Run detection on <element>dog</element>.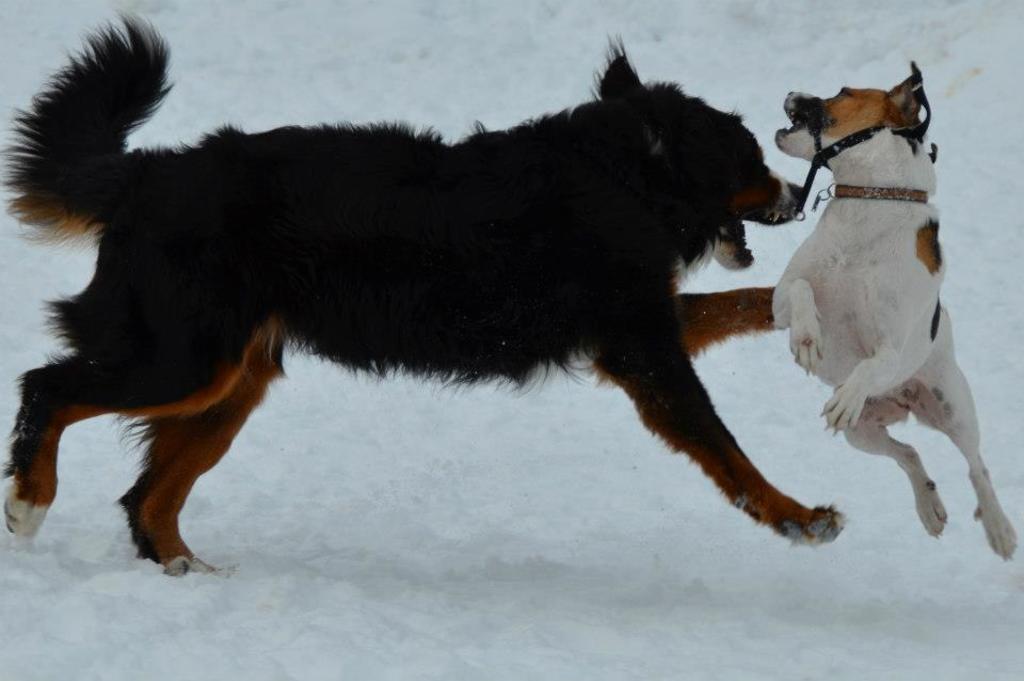
Result: 0:0:849:576.
